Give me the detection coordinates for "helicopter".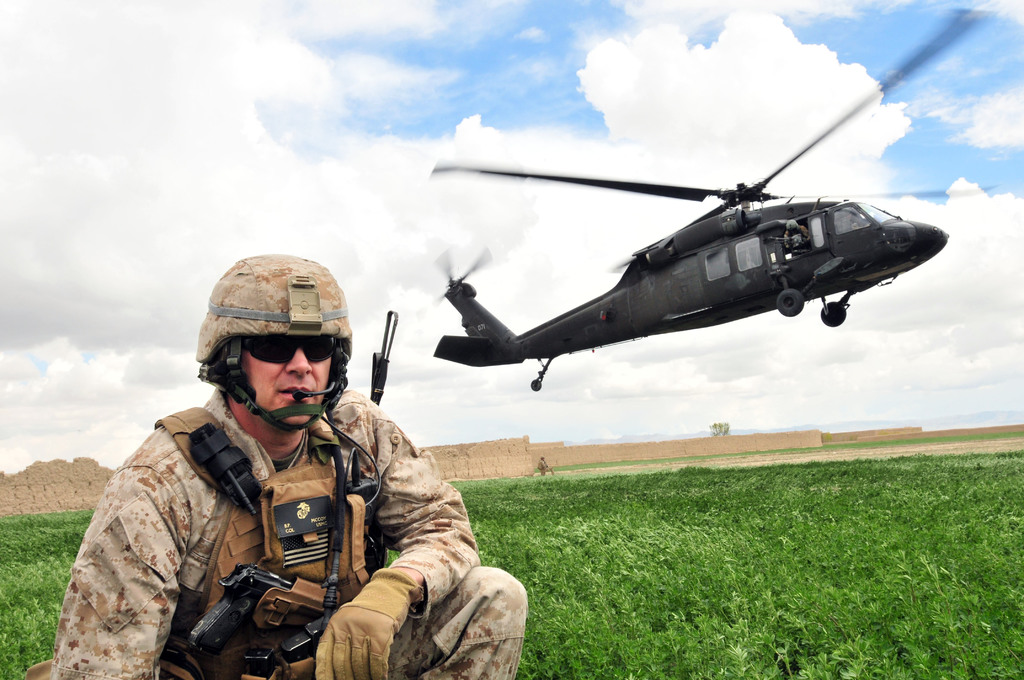
bbox=[376, 88, 989, 401].
